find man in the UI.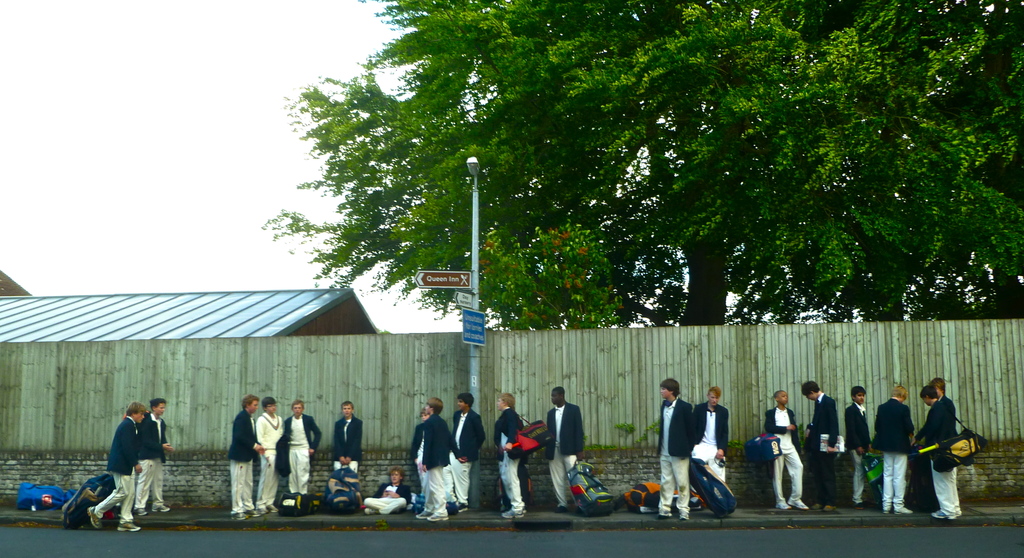
UI element at (left=762, top=391, right=806, bottom=508).
